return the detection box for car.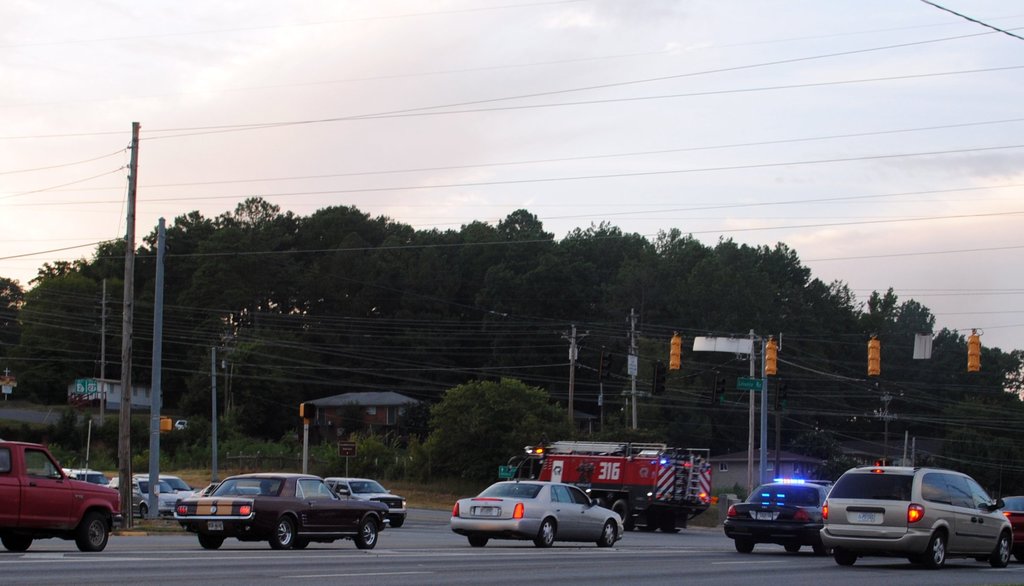
(left=163, top=477, right=401, bottom=558).
